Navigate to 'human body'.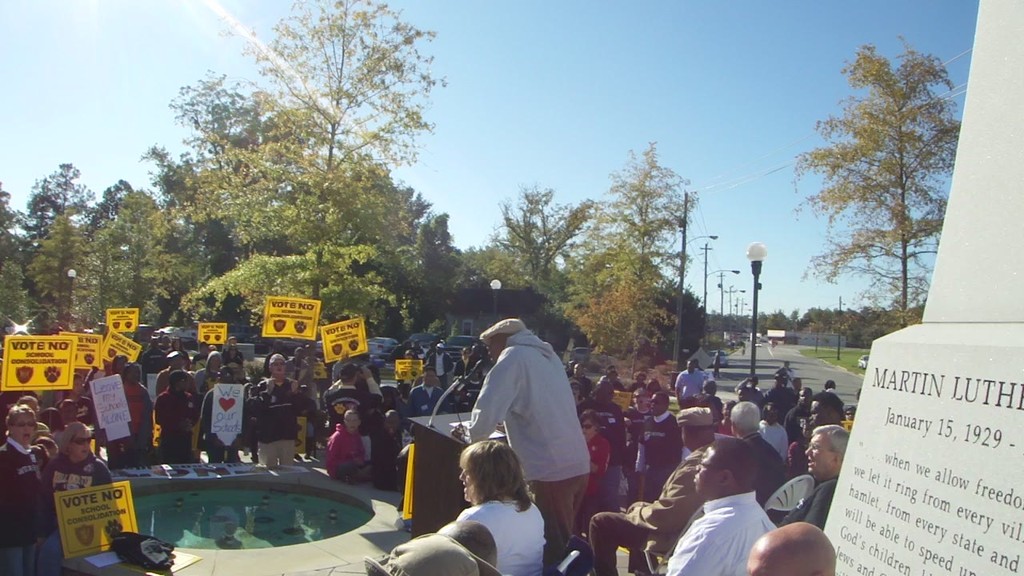
Navigation target: l=479, t=330, r=597, b=538.
